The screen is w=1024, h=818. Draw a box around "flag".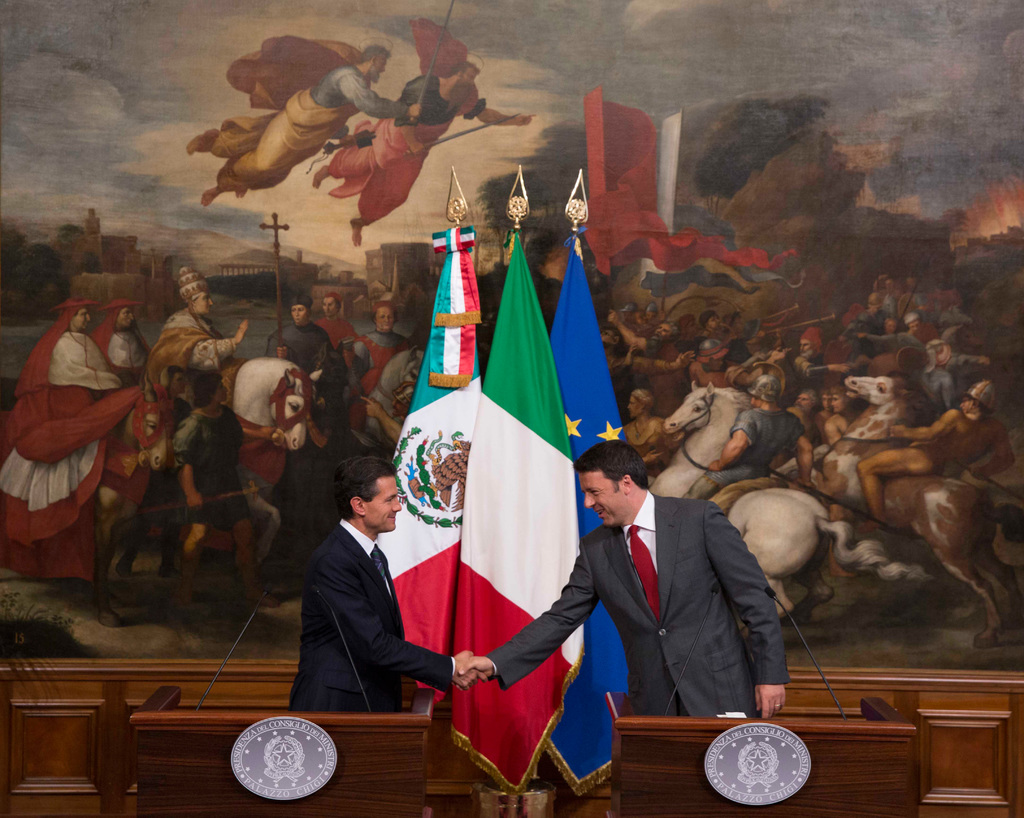
<bbox>378, 229, 470, 668</bbox>.
